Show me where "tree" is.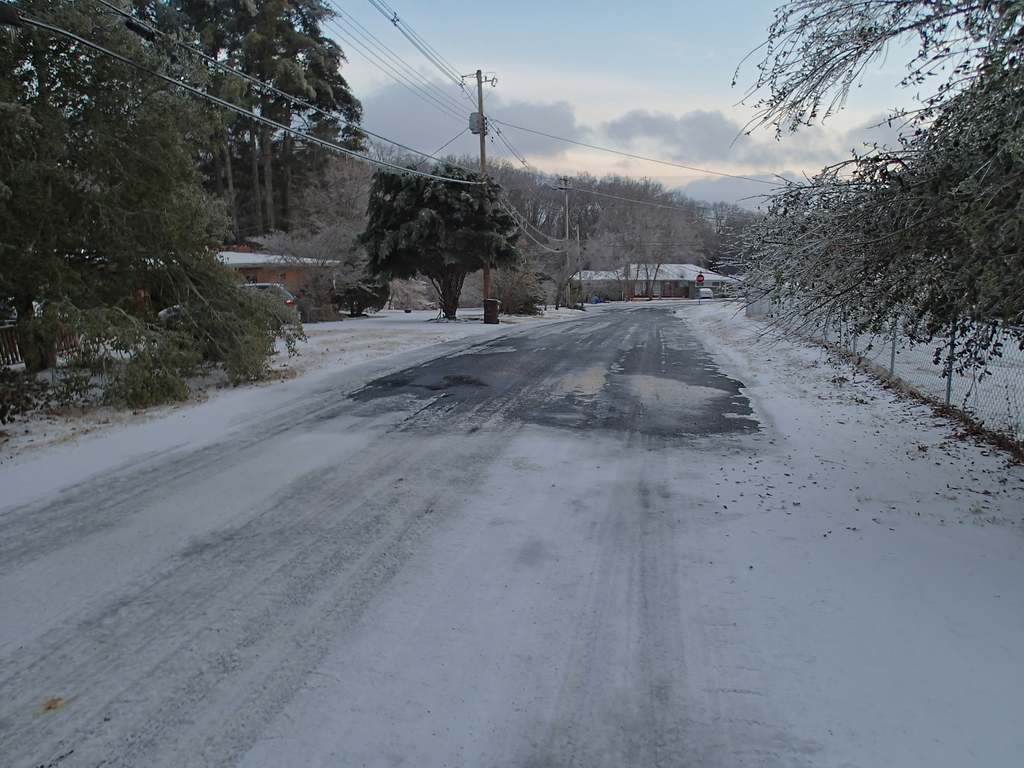
"tree" is at select_region(580, 230, 625, 299).
